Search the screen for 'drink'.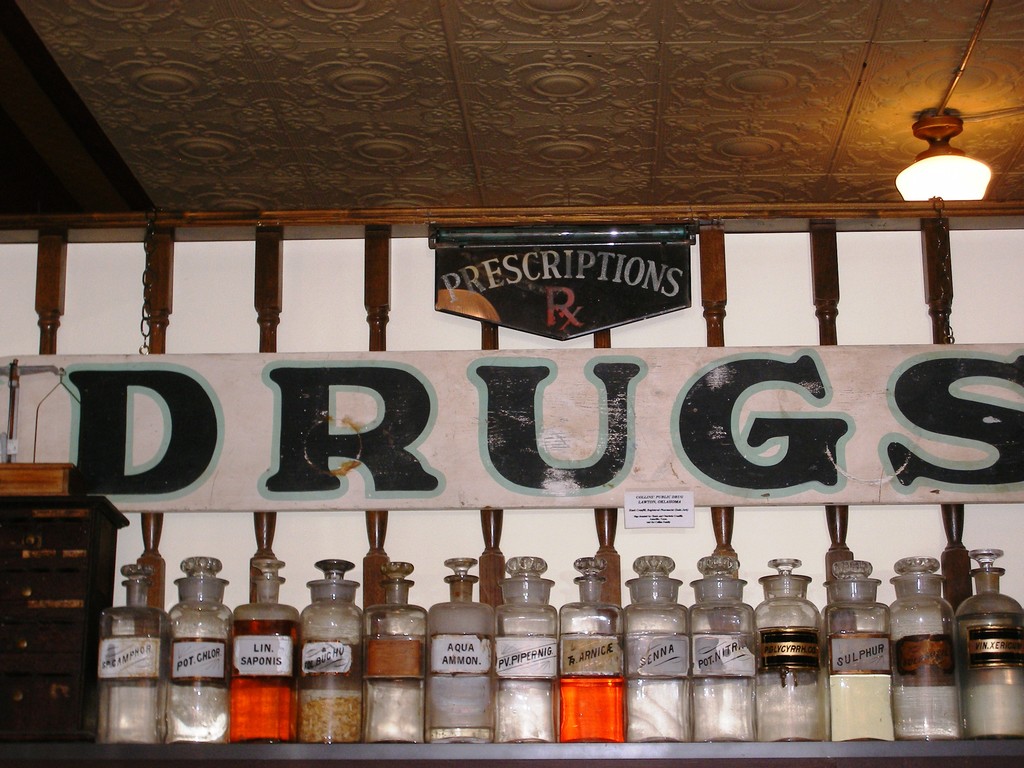
Found at {"x1": 233, "y1": 675, "x2": 304, "y2": 744}.
